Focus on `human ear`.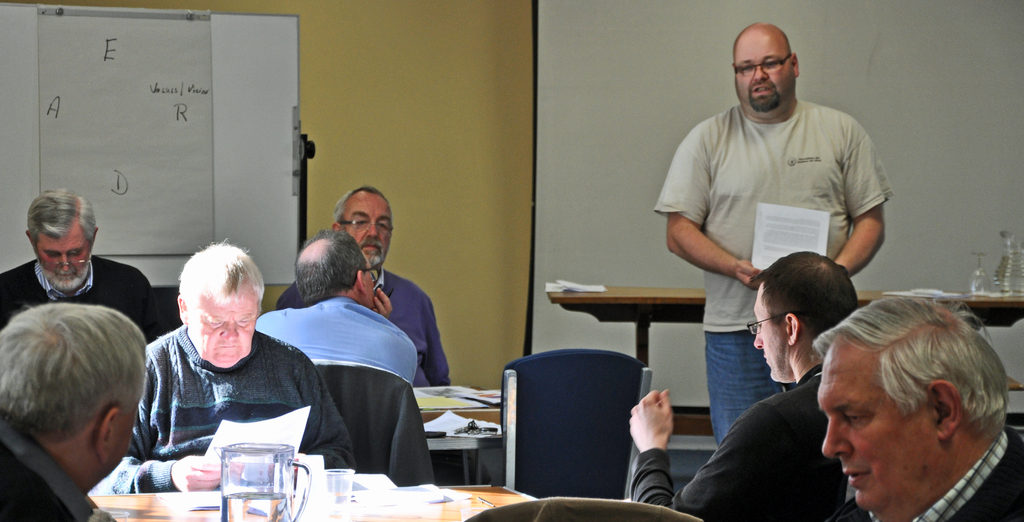
Focused at left=177, top=296, right=191, bottom=323.
